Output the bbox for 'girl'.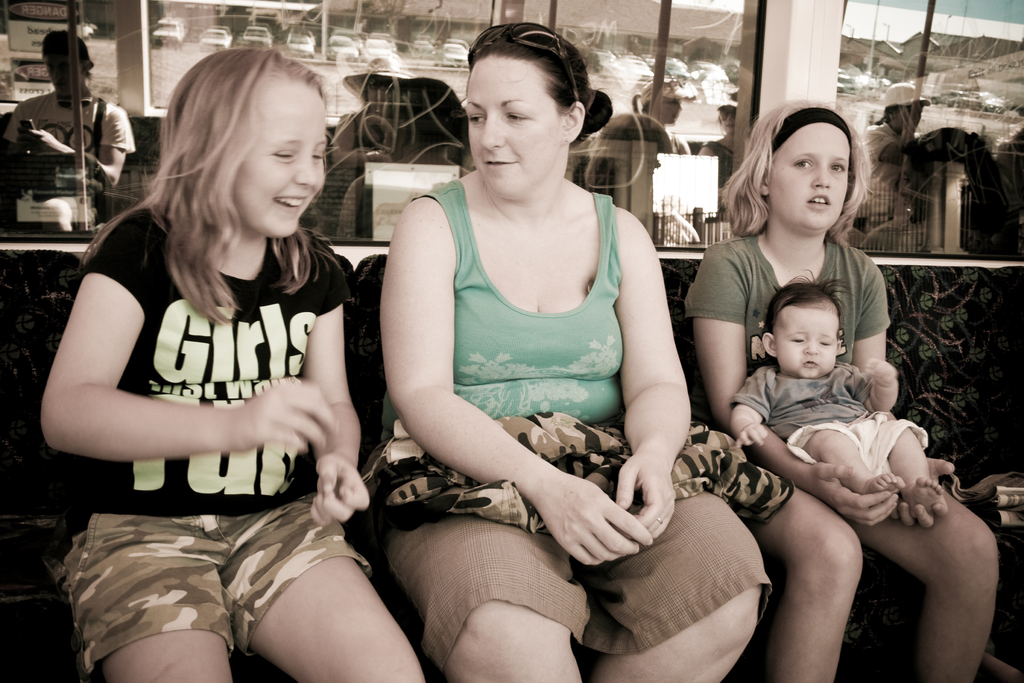
Rect(42, 53, 423, 682).
